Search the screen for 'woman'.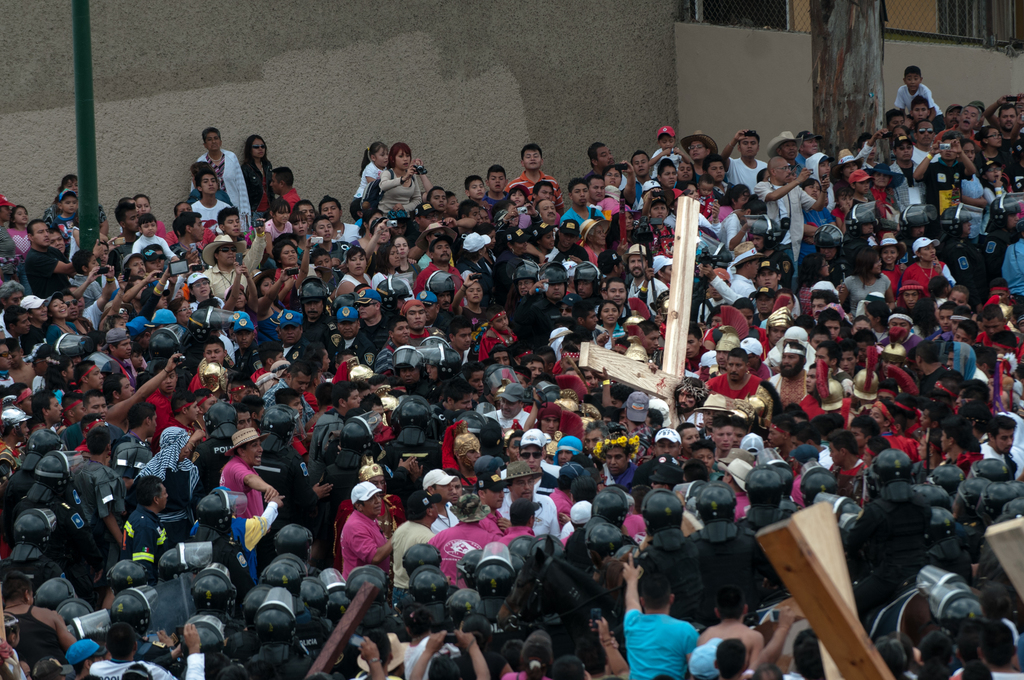
Found at locate(392, 234, 420, 277).
